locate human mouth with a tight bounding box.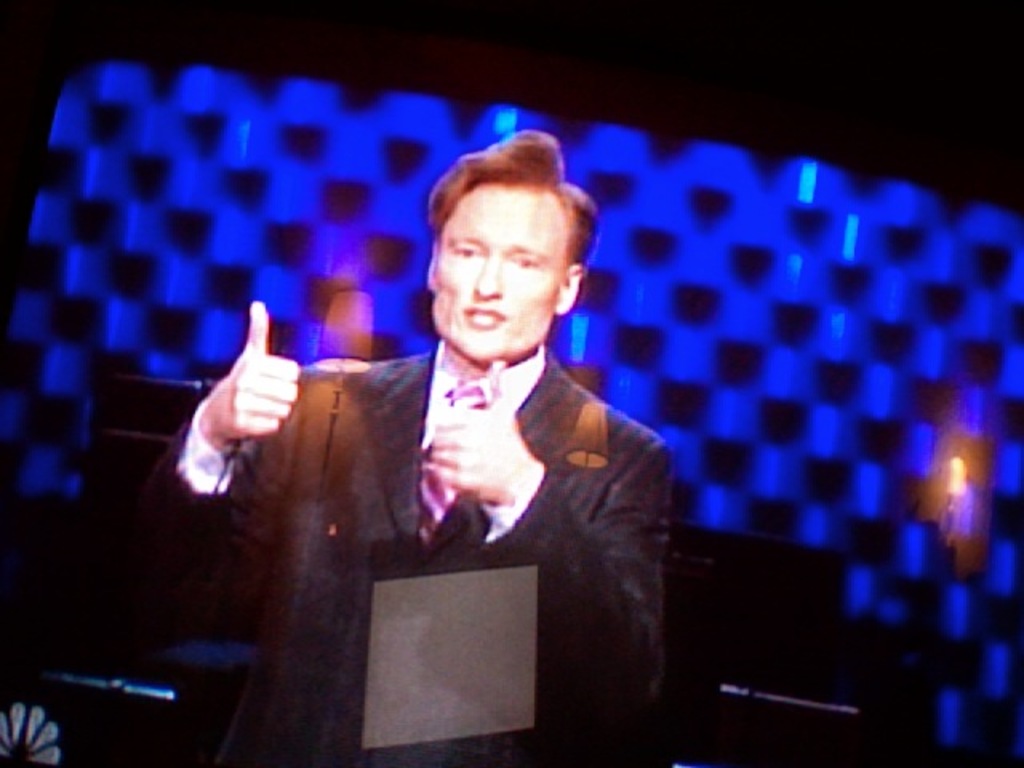
464 310 506 325.
